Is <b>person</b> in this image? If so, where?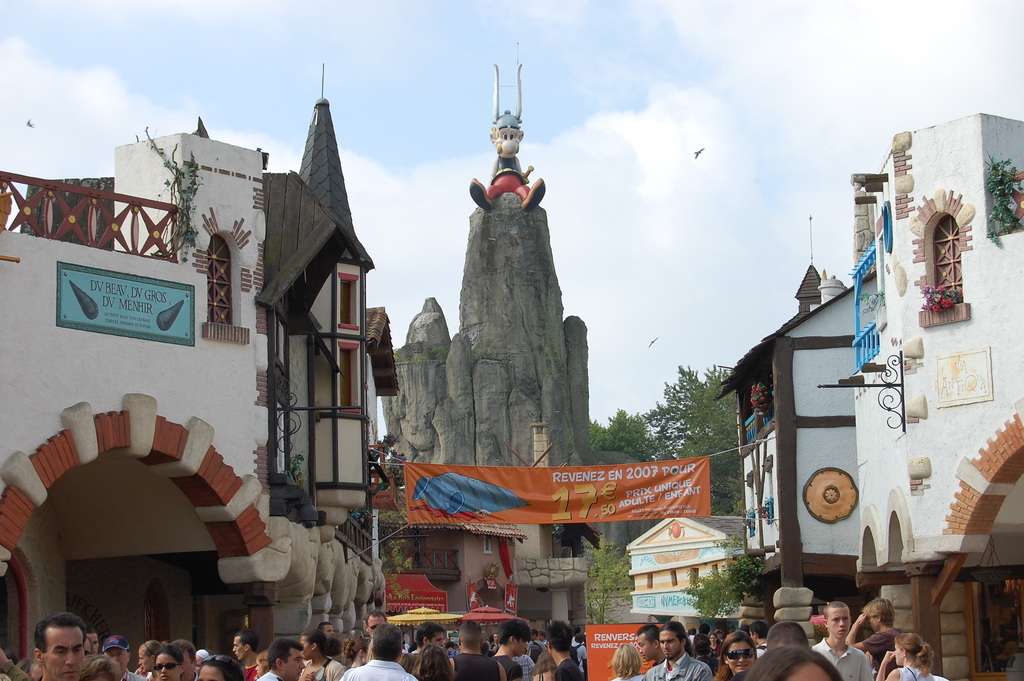
Yes, at {"x1": 3, "y1": 649, "x2": 19, "y2": 666}.
